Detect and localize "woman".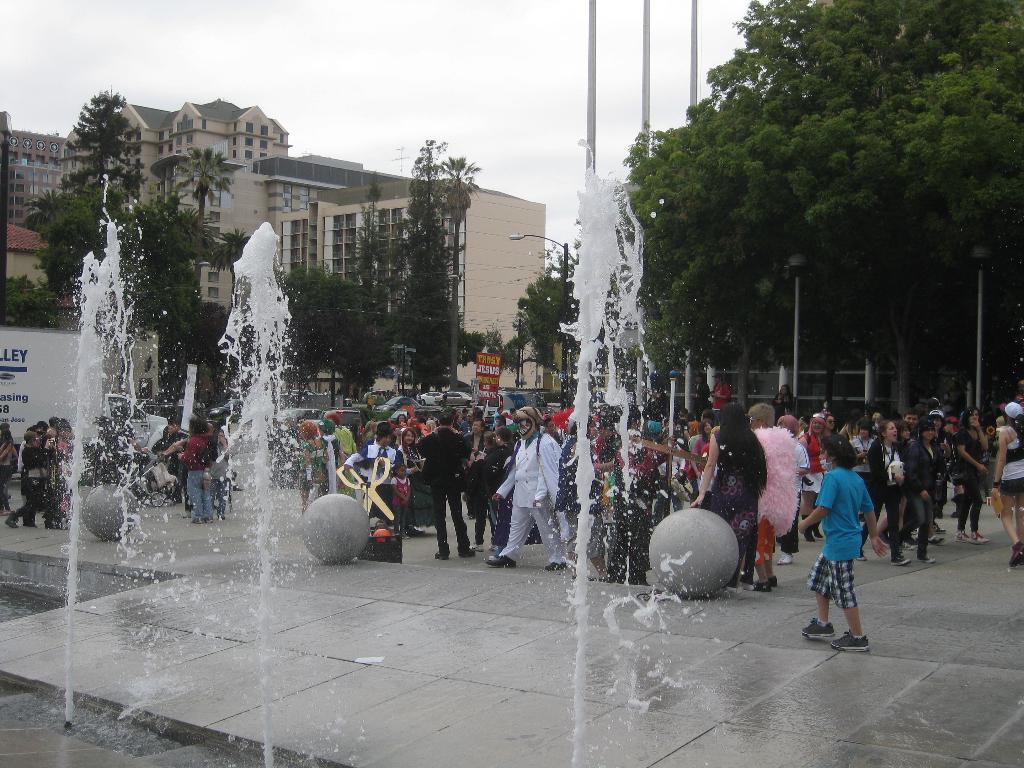
Localized at [956,409,991,544].
